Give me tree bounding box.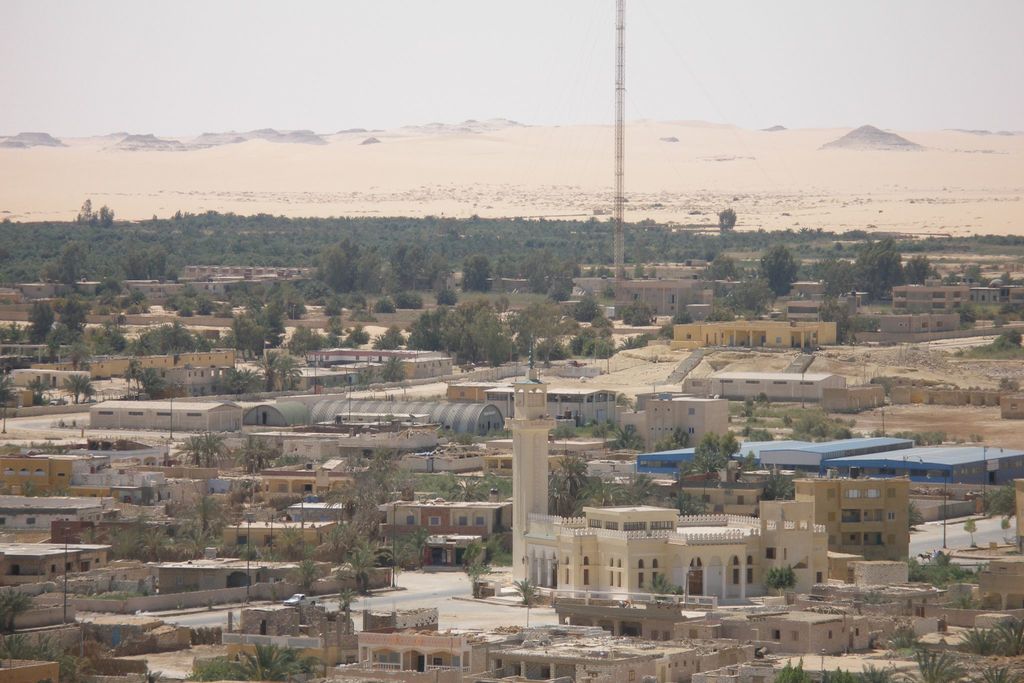
x1=332 y1=494 x2=360 y2=562.
